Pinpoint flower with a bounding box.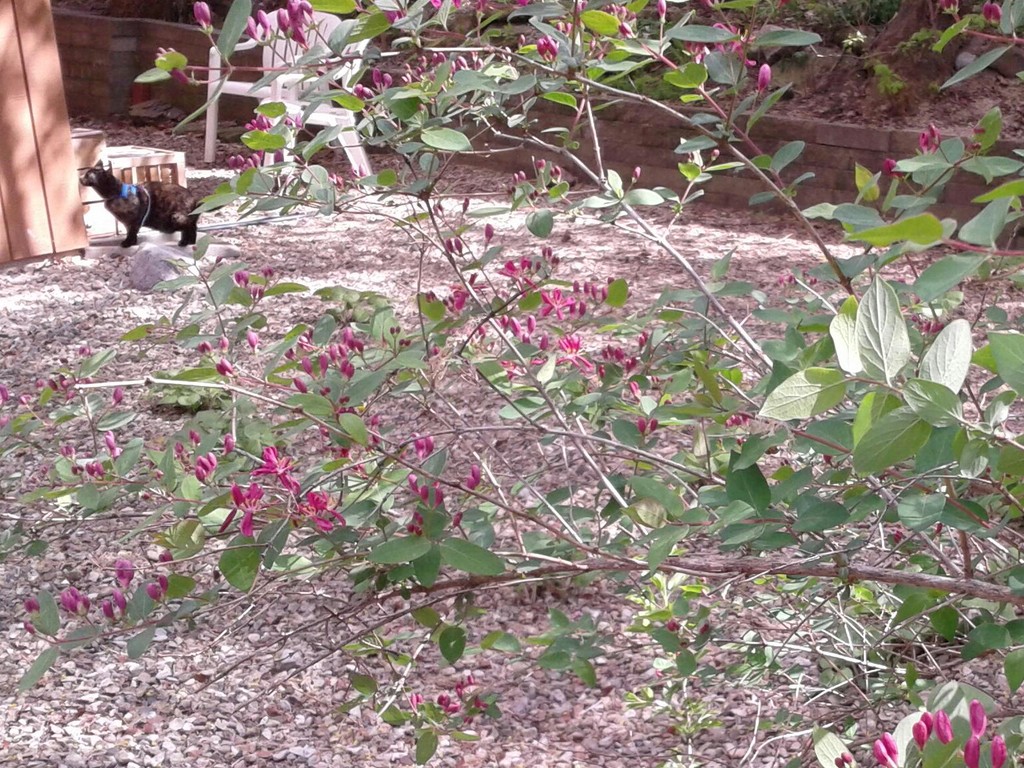
Rect(154, 43, 197, 87).
